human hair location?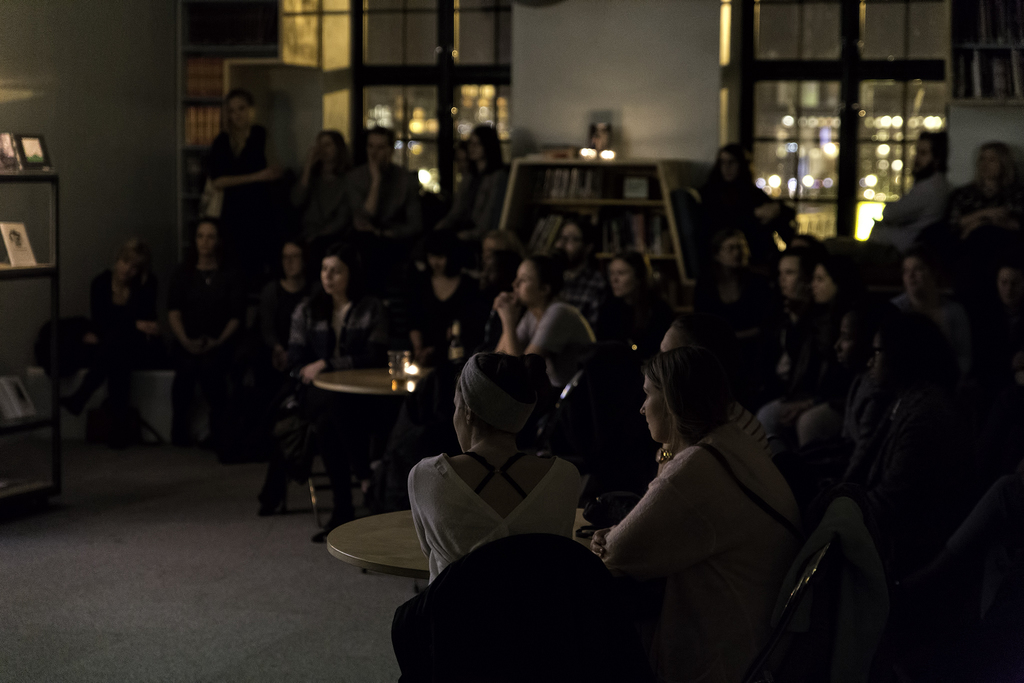
<region>529, 303, 595, 356</region>
